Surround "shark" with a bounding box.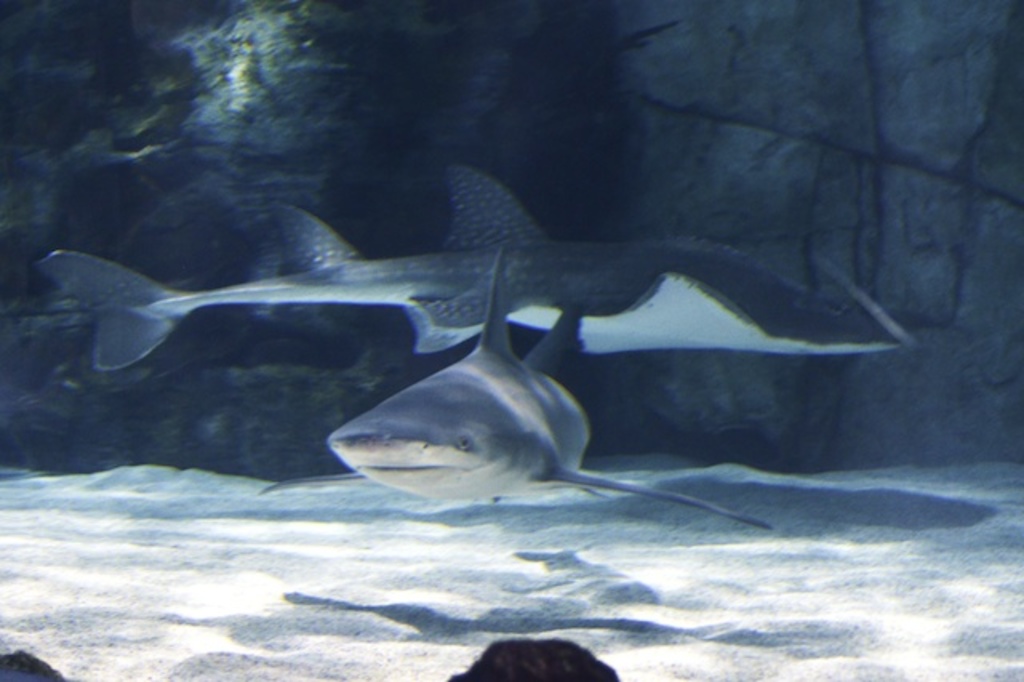
<region>256, 248, 774, 533</region>.
